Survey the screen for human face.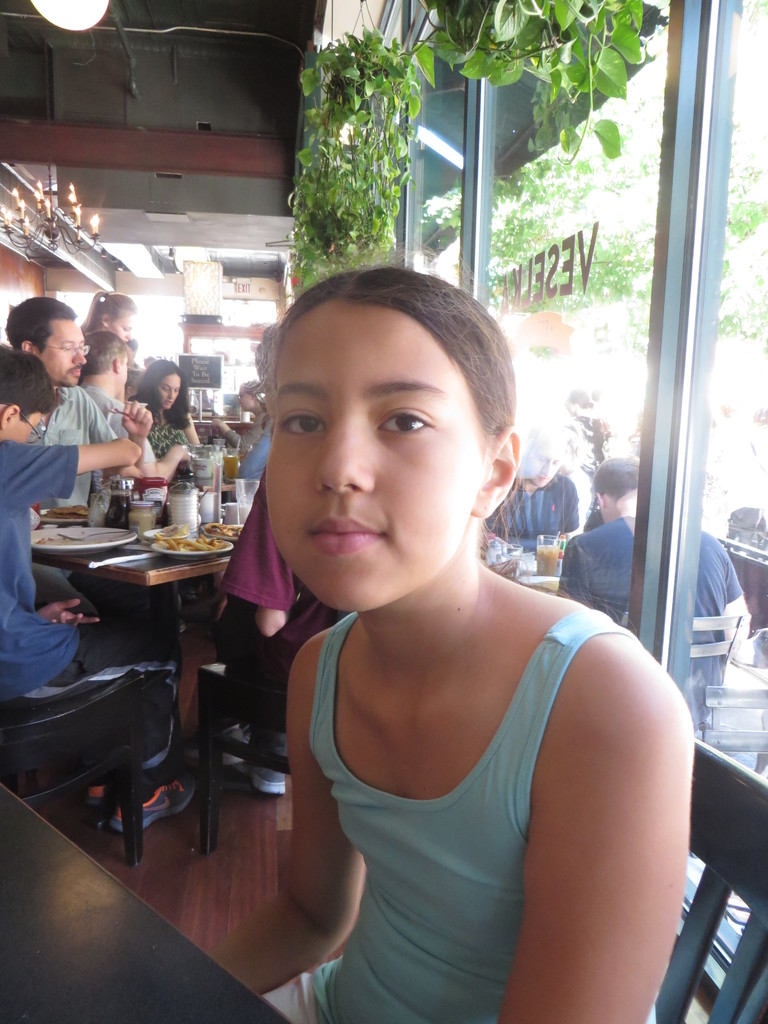
Survey found: locate(42, 321, 86, 384).
